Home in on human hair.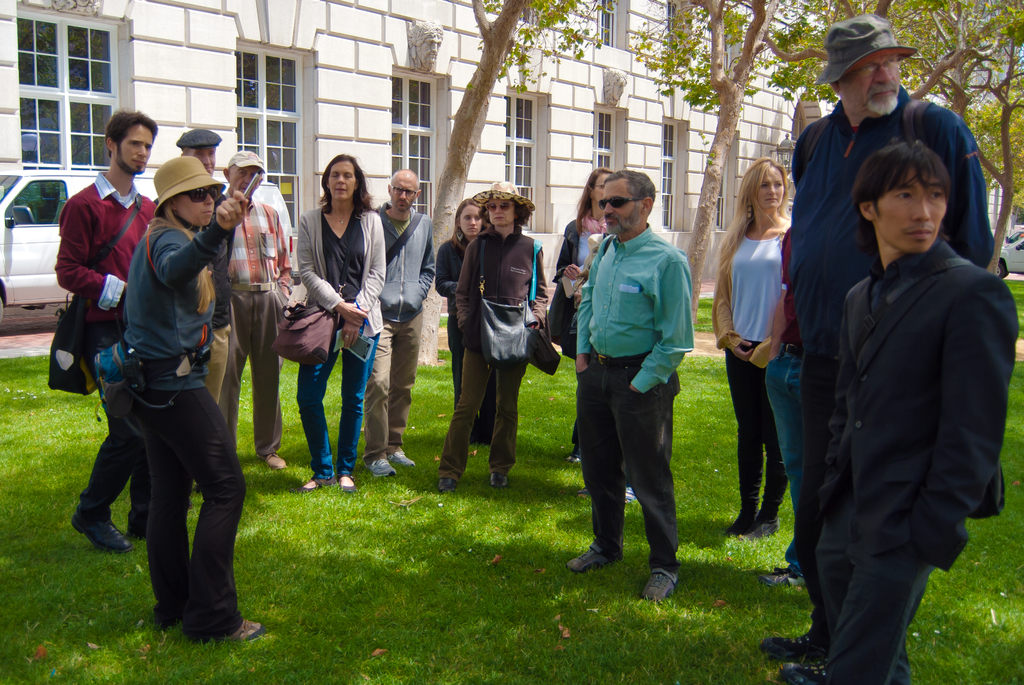
Homed in at bbox=(390, 167, 420, 199).
